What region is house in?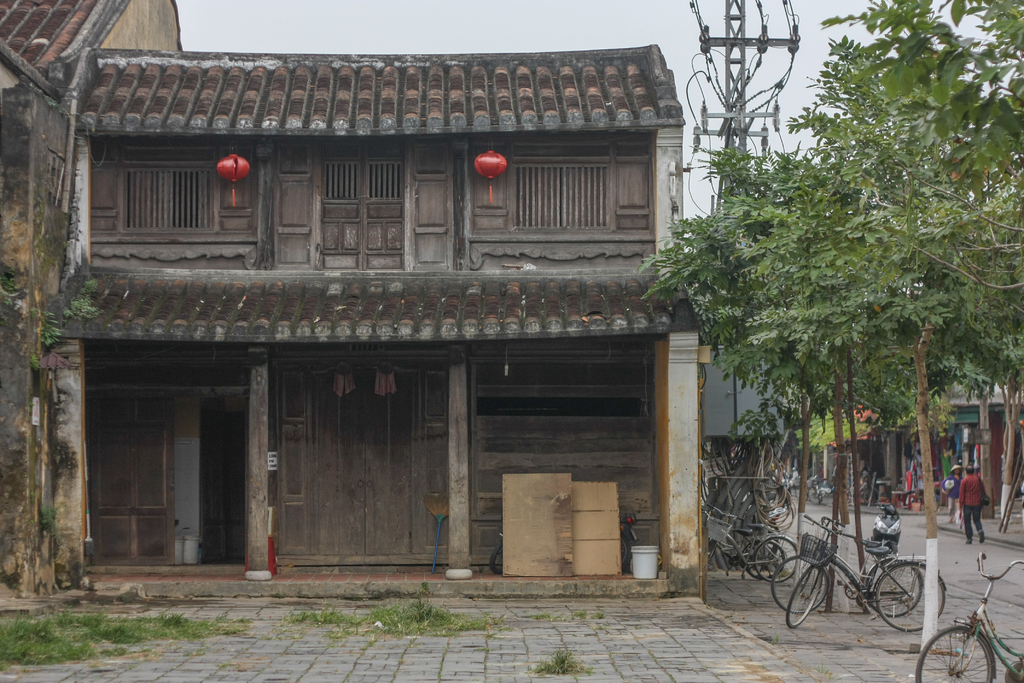
(0,35,715,595).
